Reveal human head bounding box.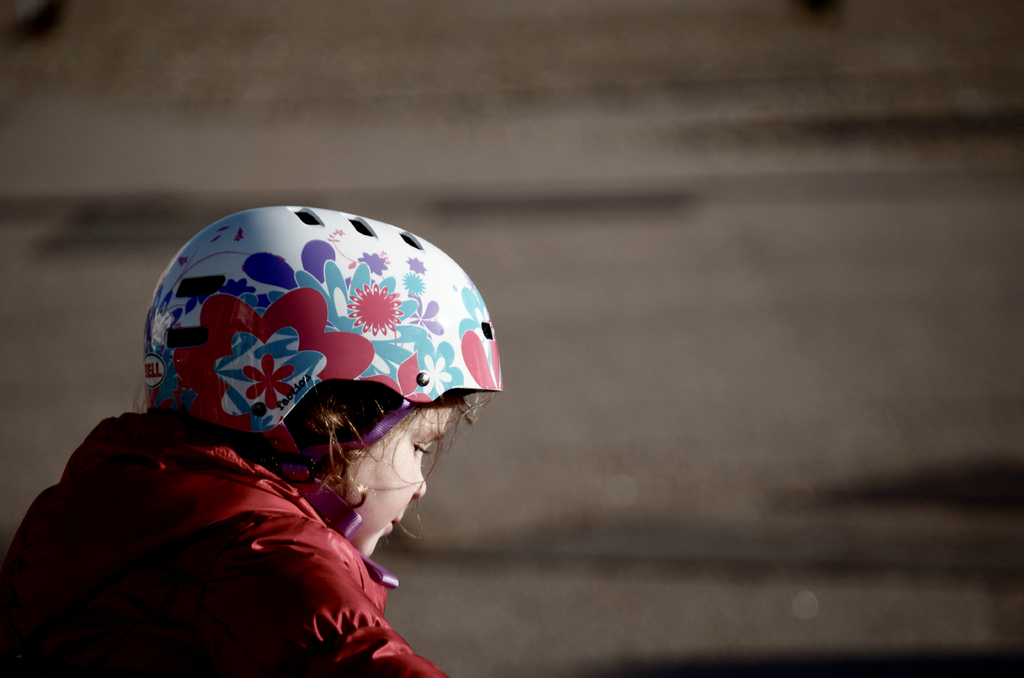
Revealed: {"x1": 147, "y1": 225, "x2": 499, "y2": 544}.
